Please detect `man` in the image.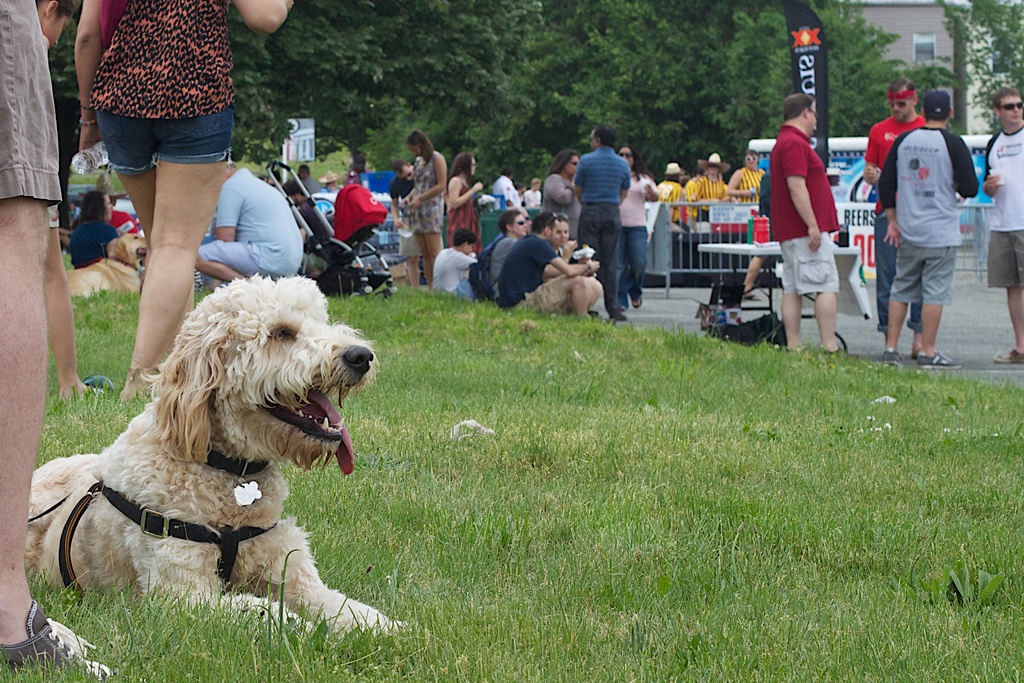
pyautogui.locateOnScreen(318, 171, 336, 194).
